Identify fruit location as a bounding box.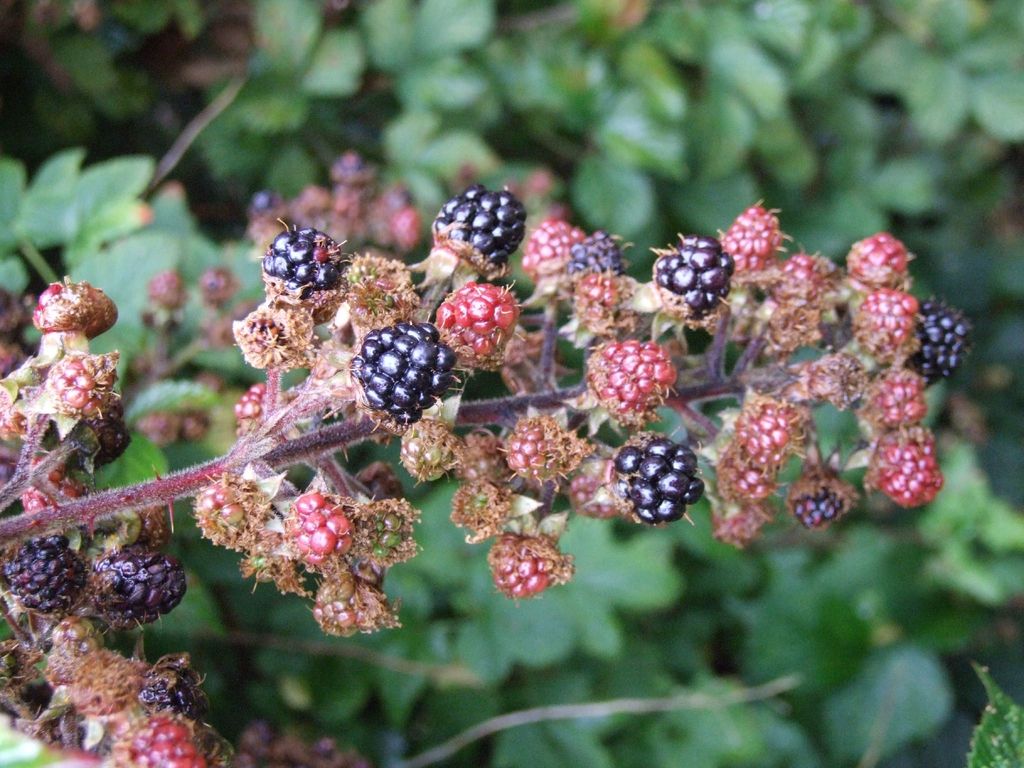
(33,282,123,333).
